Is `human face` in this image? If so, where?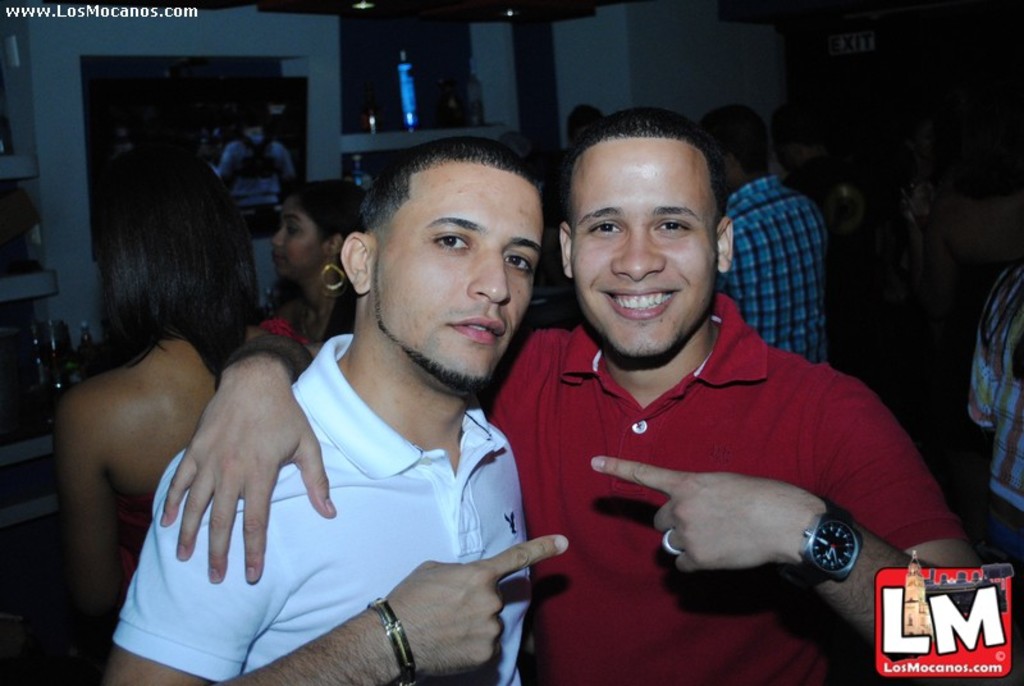
Yes, at (left=372, top=163, right=547, bottom=389).
